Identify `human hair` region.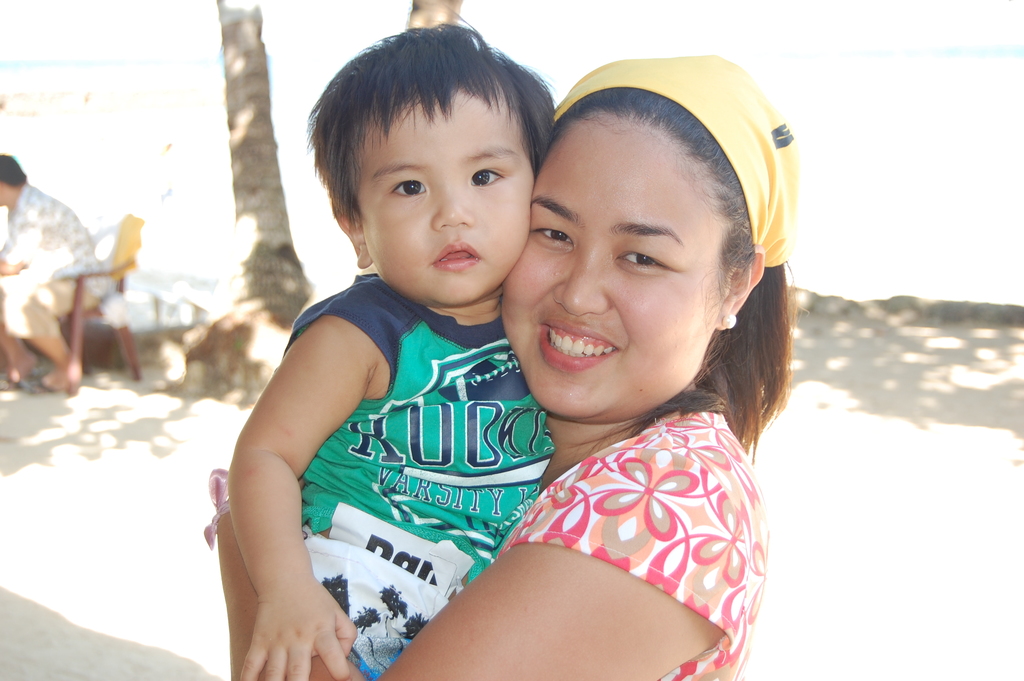
Region: (541,45,812,423).
